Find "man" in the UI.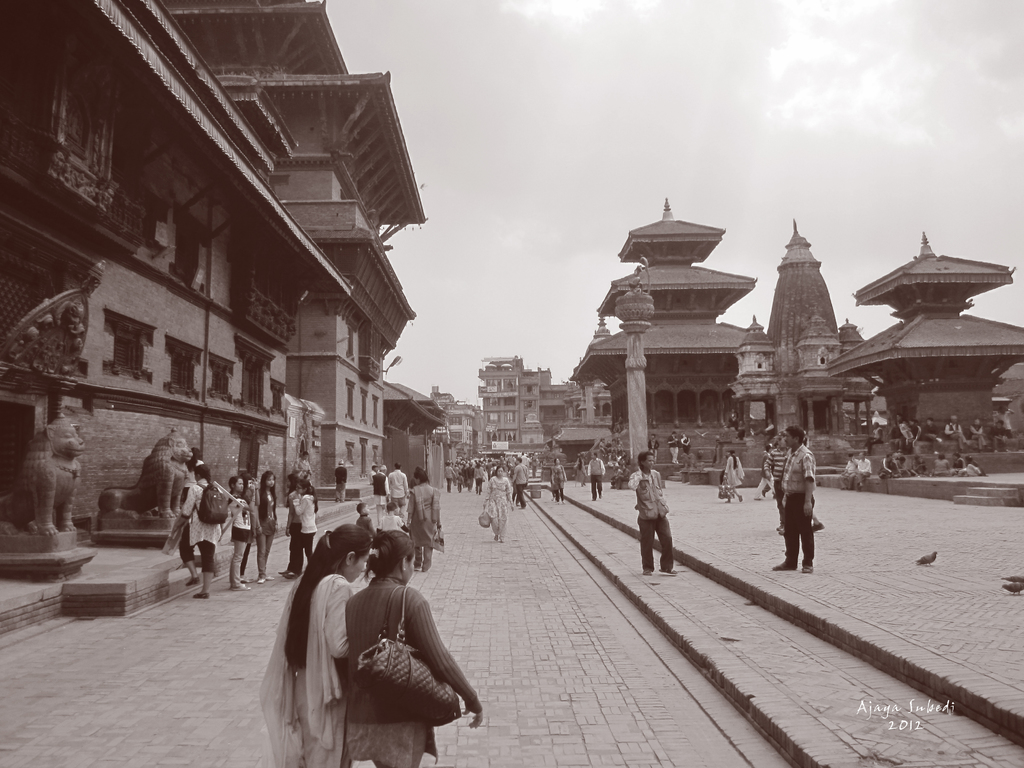
UI element at bbox(372, 466, 388, 527).
